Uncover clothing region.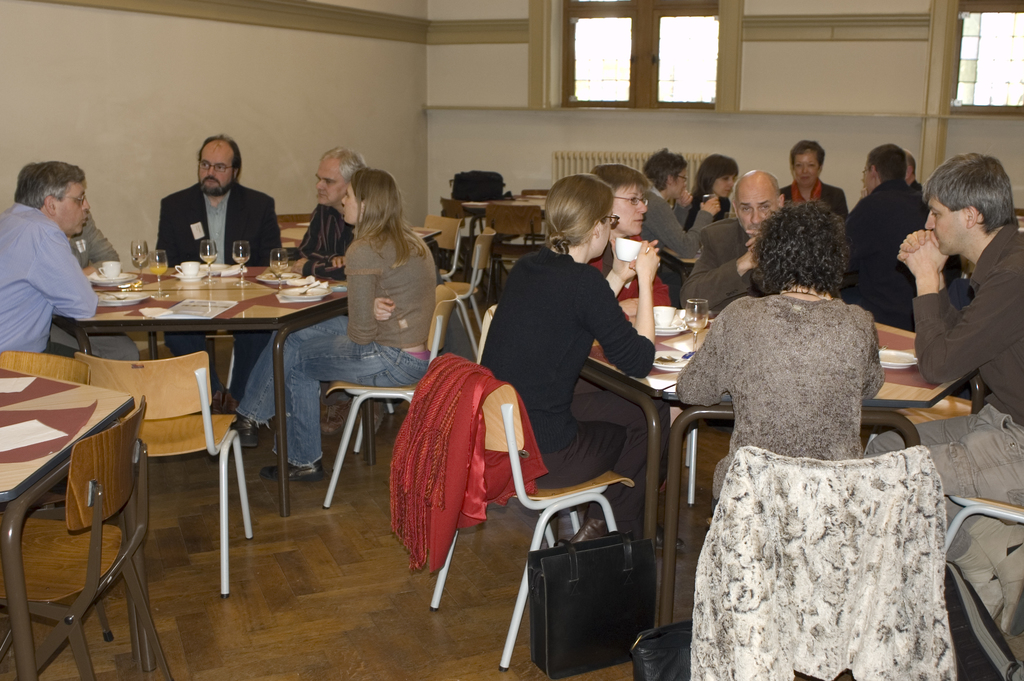
Uncovered: pyautogui.locateOnScreen(53, 217, 141, 359).
